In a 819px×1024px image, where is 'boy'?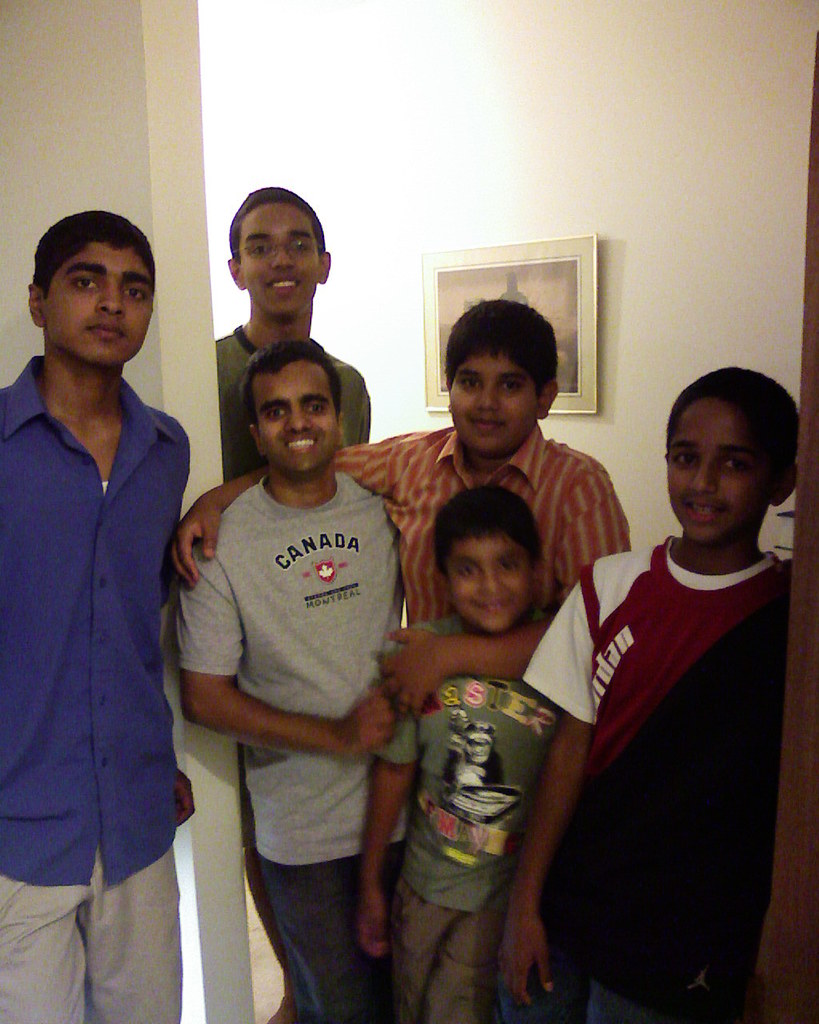
[left=342, top=483, right=580, bottom=1023].
